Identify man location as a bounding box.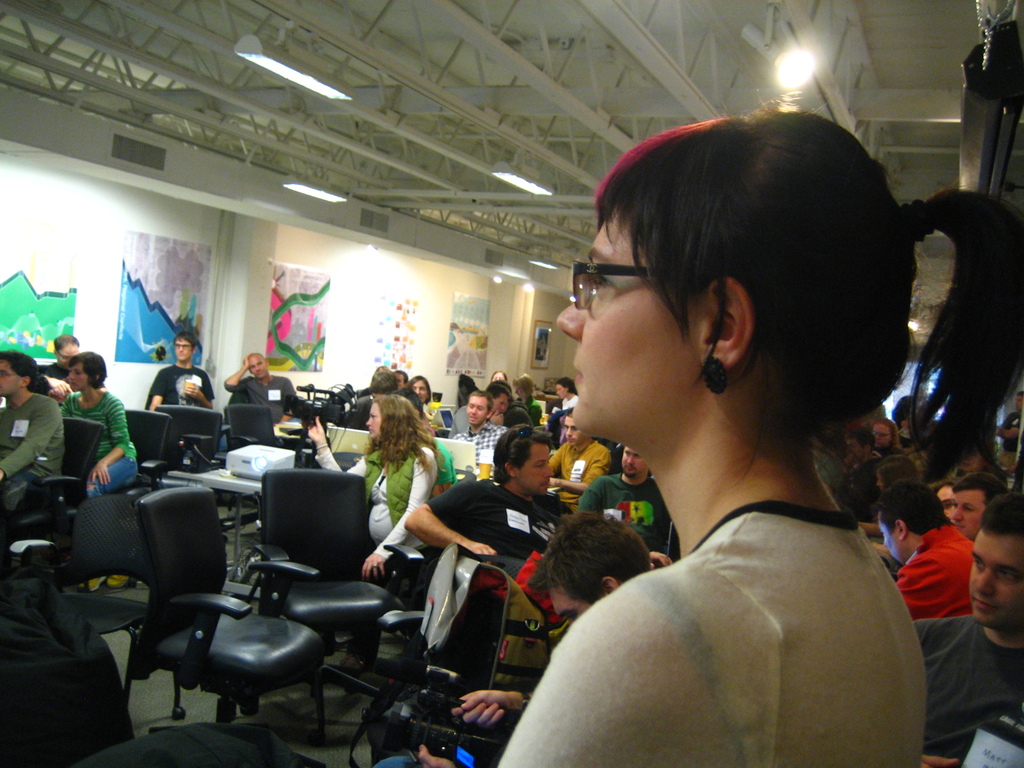
bbox=[221, 347, 303, 461].
